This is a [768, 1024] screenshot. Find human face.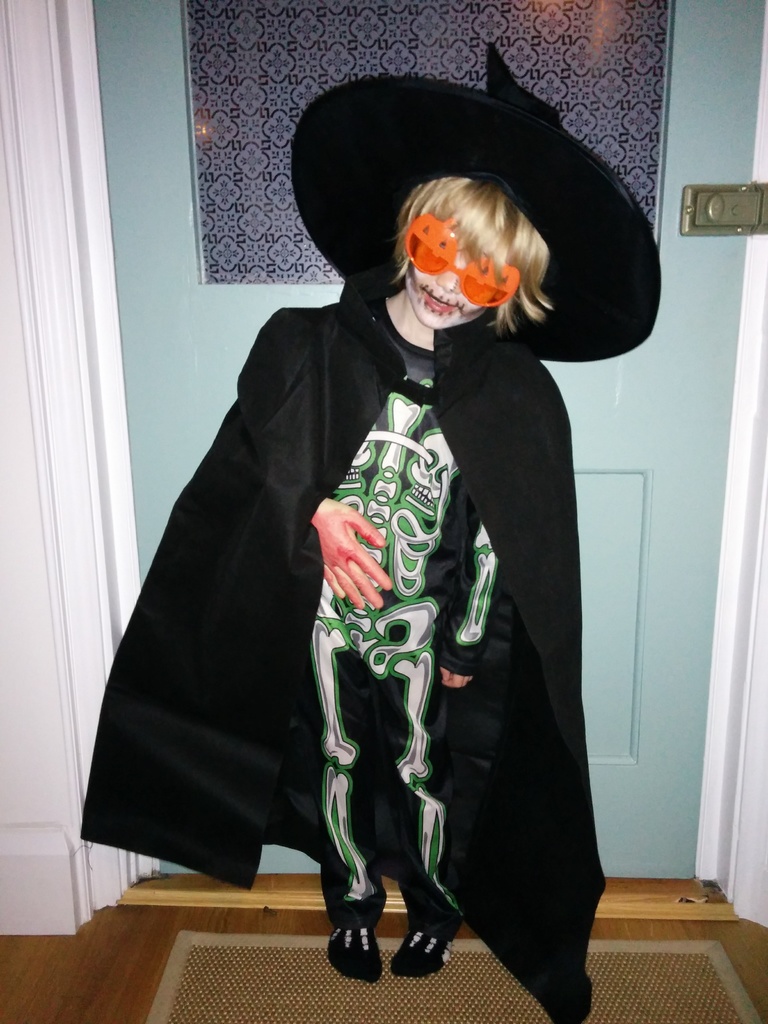
Bounding box: 403,217,493,332.
